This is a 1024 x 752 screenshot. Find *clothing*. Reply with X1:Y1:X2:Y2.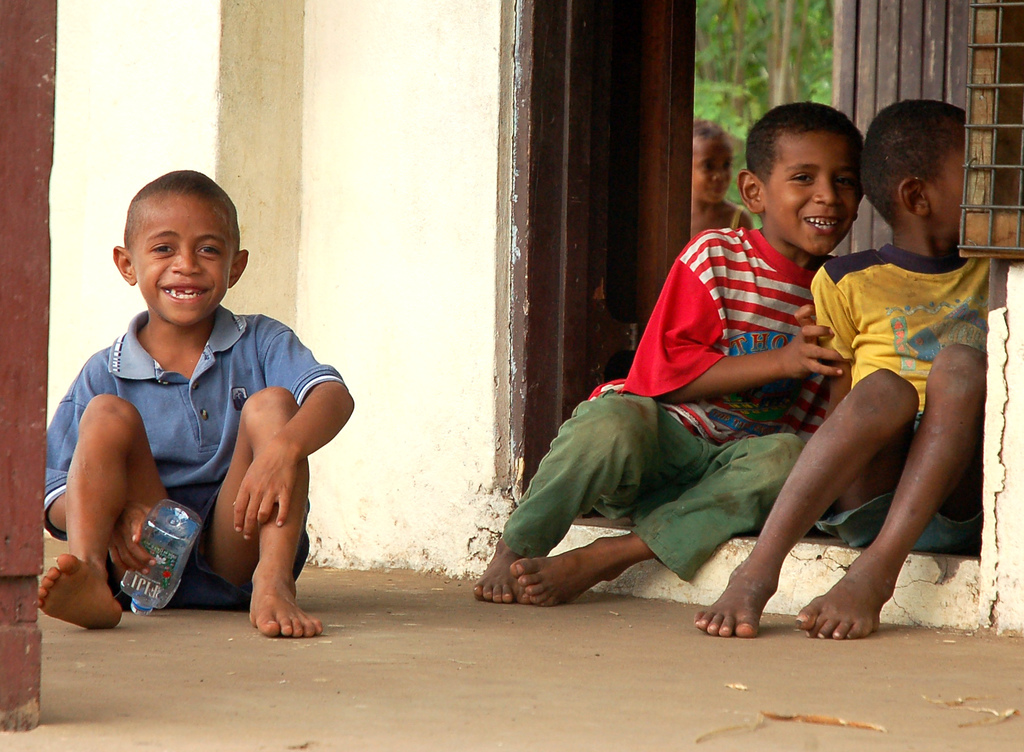
803:241:1000:564.
